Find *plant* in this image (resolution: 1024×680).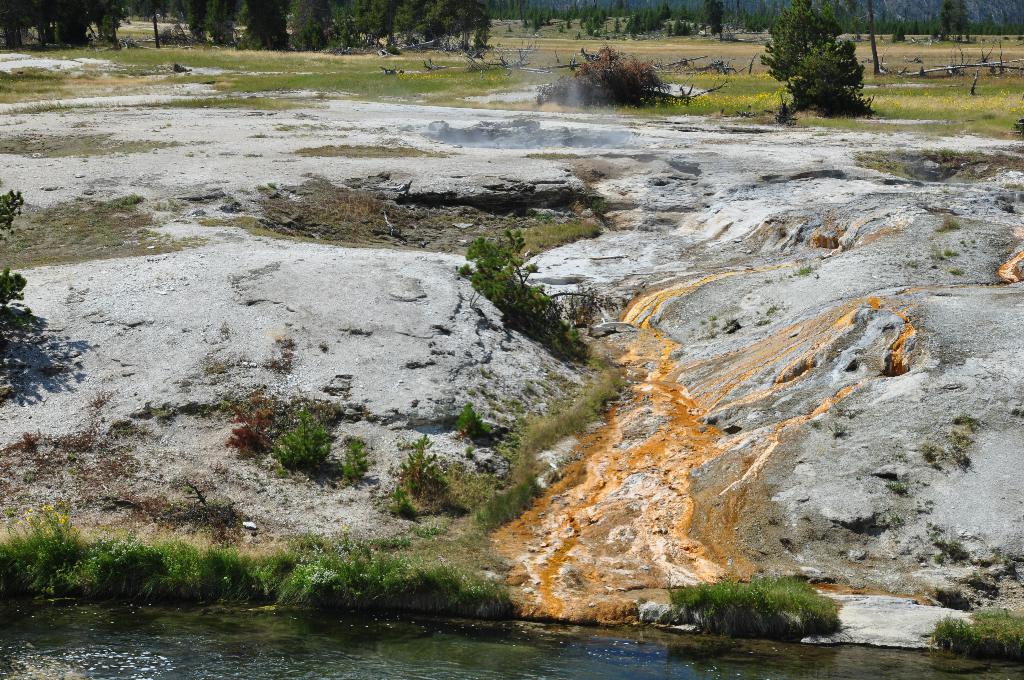
x1=934, y1=553, x2=942, y2=563.
